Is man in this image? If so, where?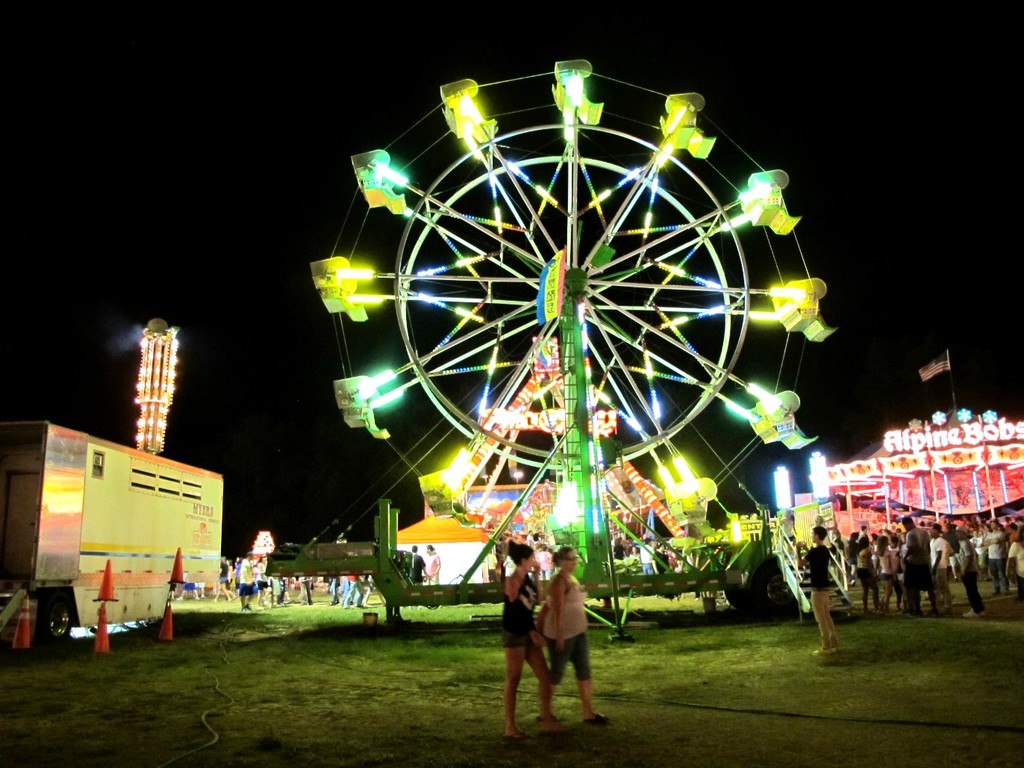
Yes, at (x1=902, y1=517, x2=934, y2=616).
